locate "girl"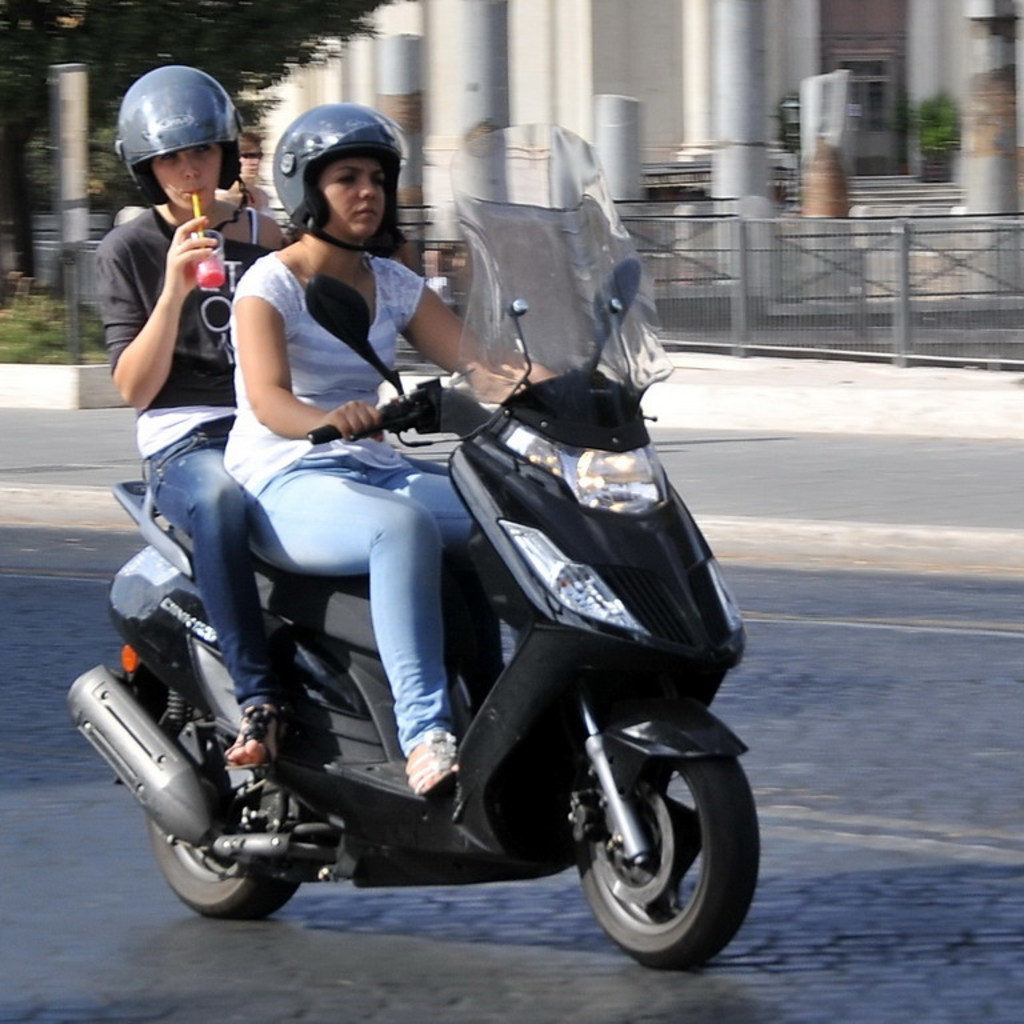
box(96, 67, 279, 772)
